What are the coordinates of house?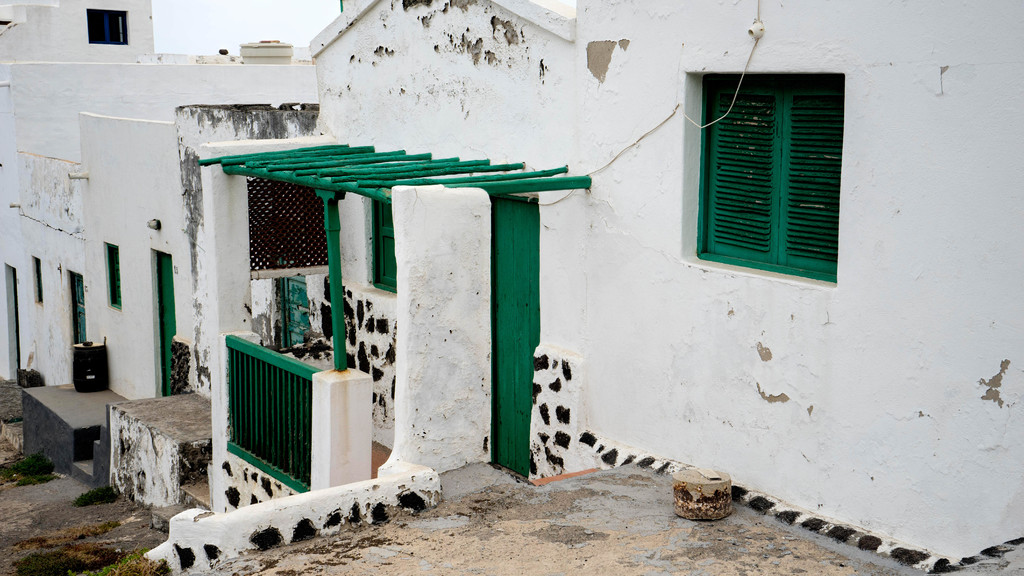
select_region(172, 0, 1023, 575).
